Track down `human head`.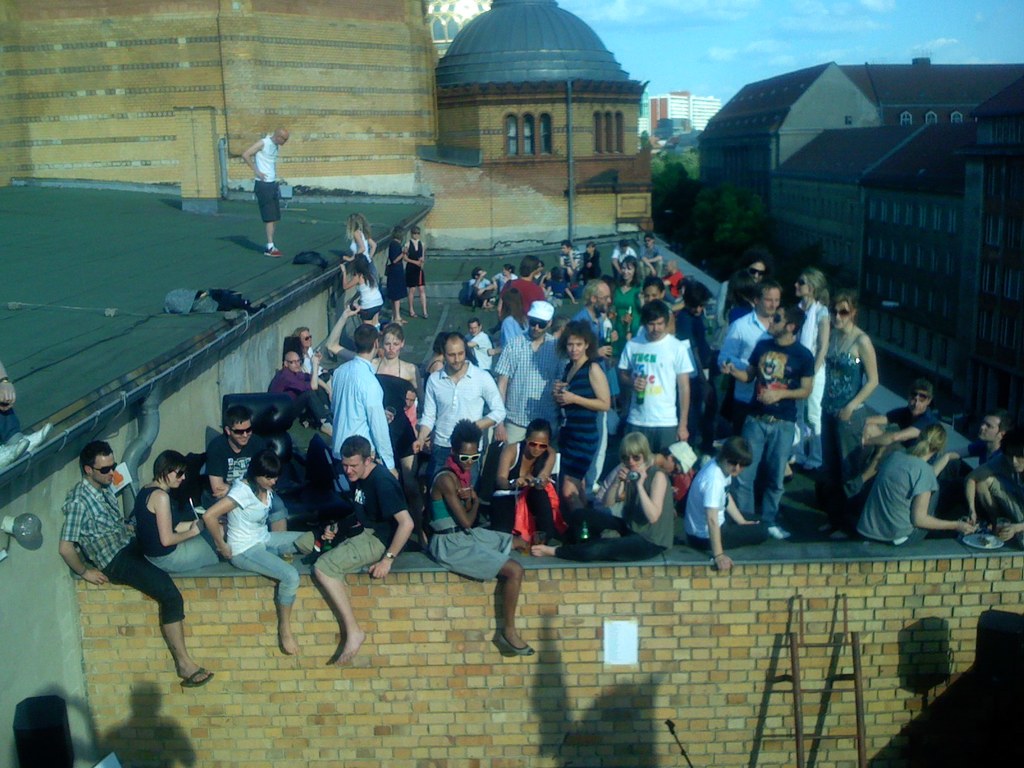
Tracked to {"left": 150, "top": 451, "right": 188, "bottom": 492}.
